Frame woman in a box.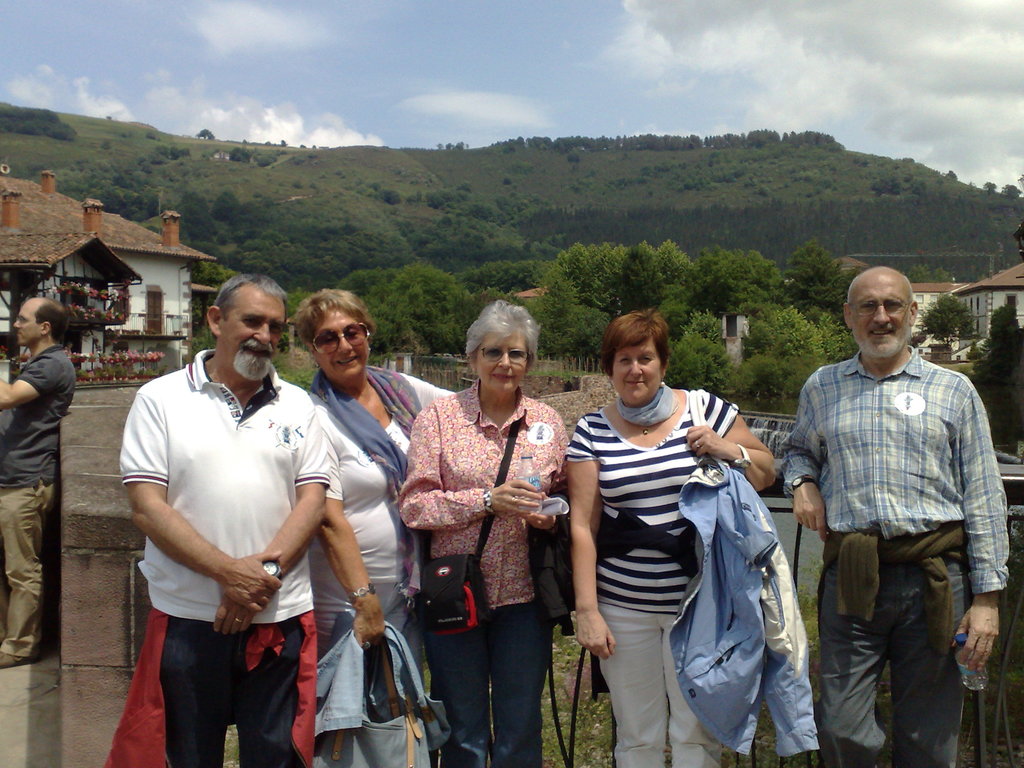
{"left": 392, "top": 320, "right": 566, "bottom": 757}.
